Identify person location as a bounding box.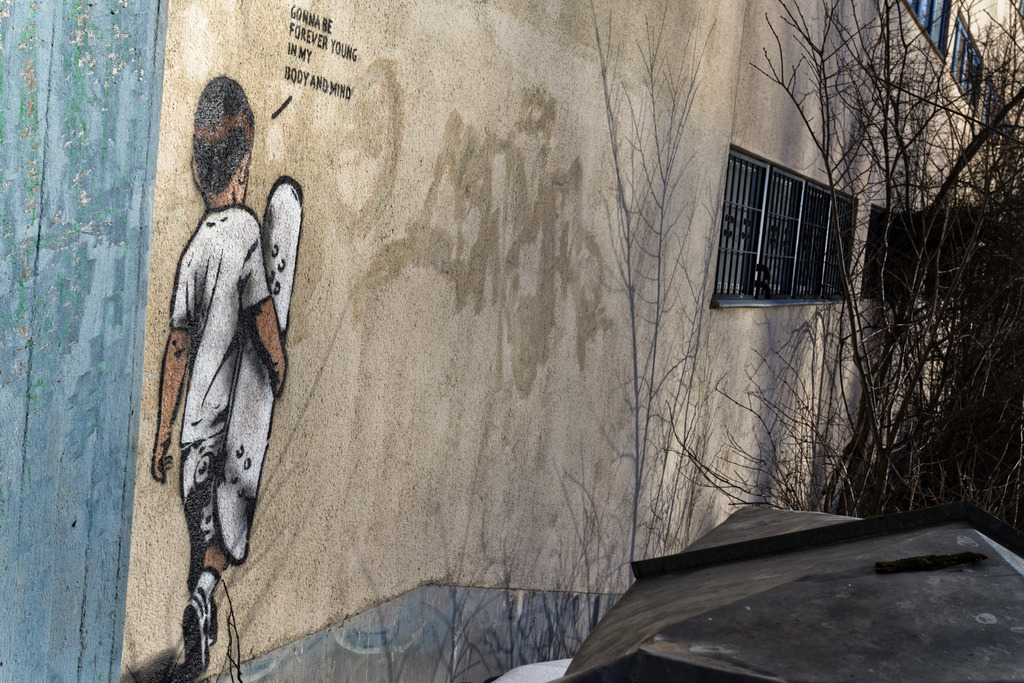
left=146, top=72, right=285, bottom=679.
